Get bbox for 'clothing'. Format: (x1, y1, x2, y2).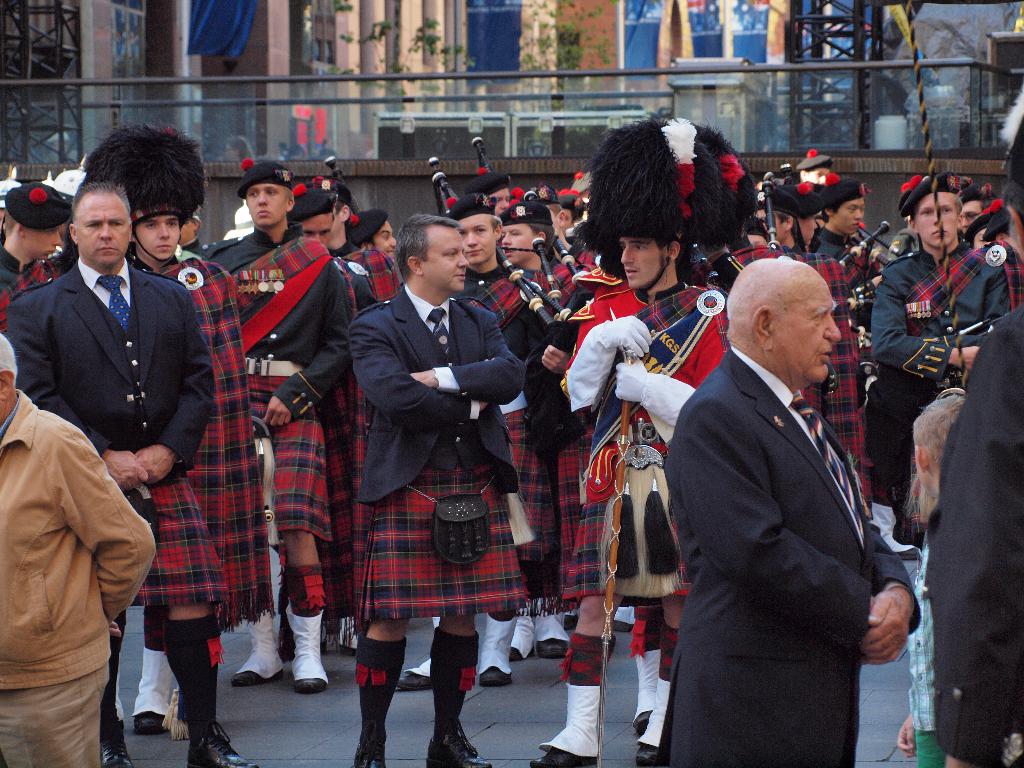
(138, 252, 276, 652).
